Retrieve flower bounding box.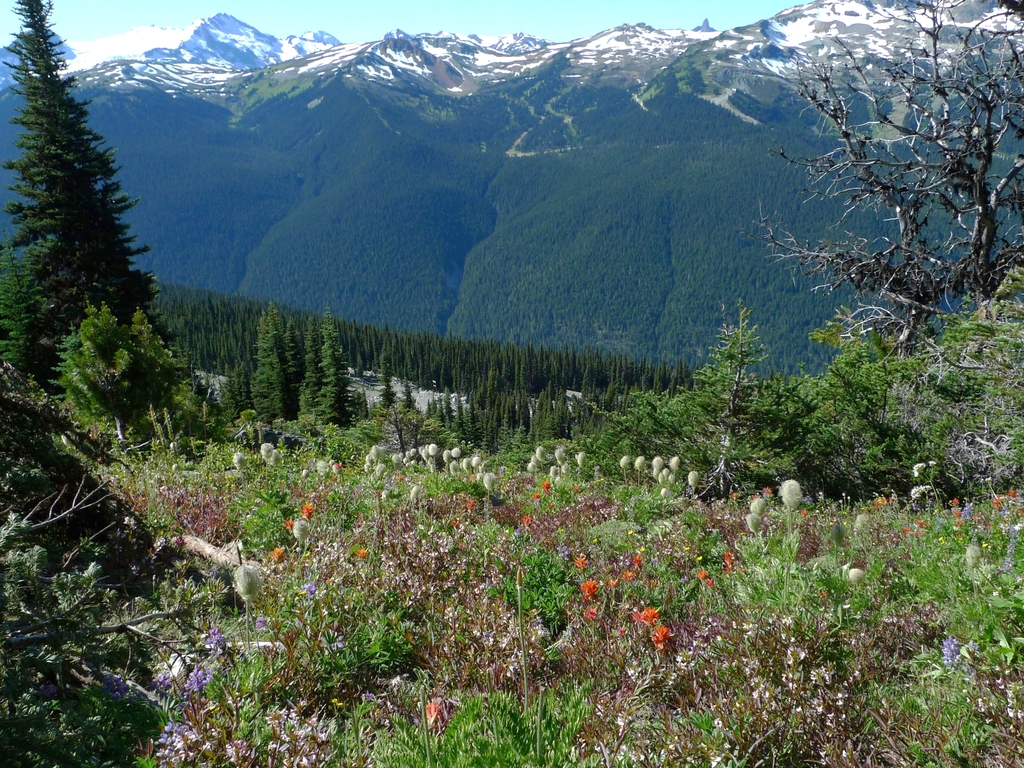
Bounding box: crop(238, 408, 259, 430).
